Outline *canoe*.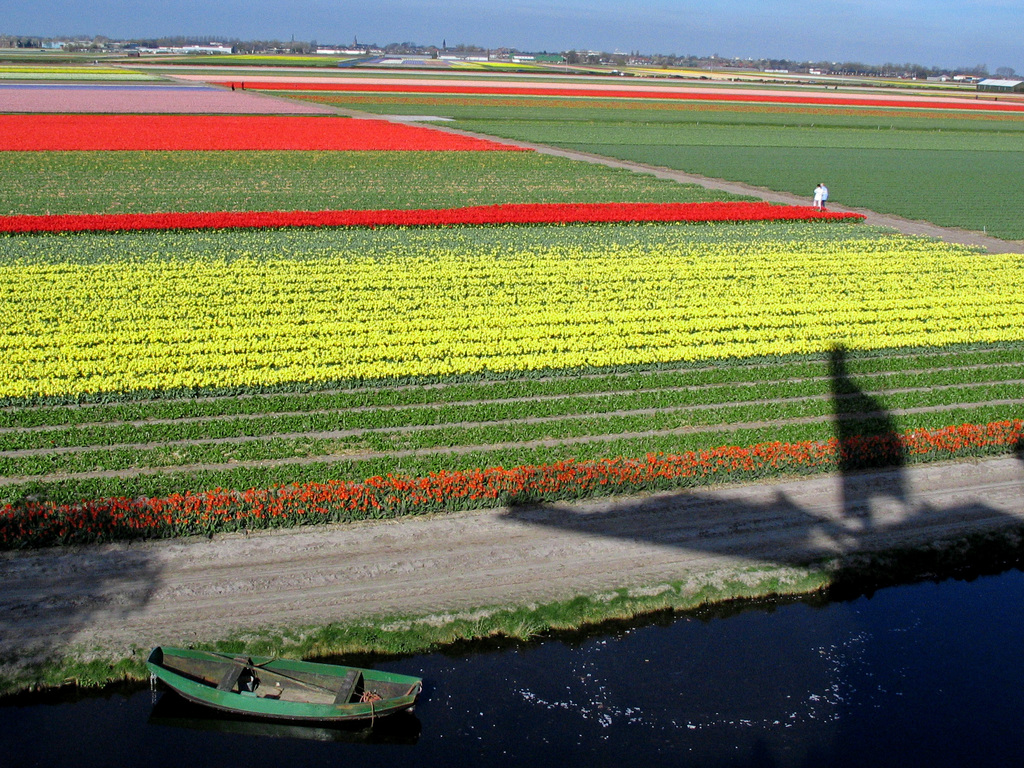
Outline: 132 649 425 751.
